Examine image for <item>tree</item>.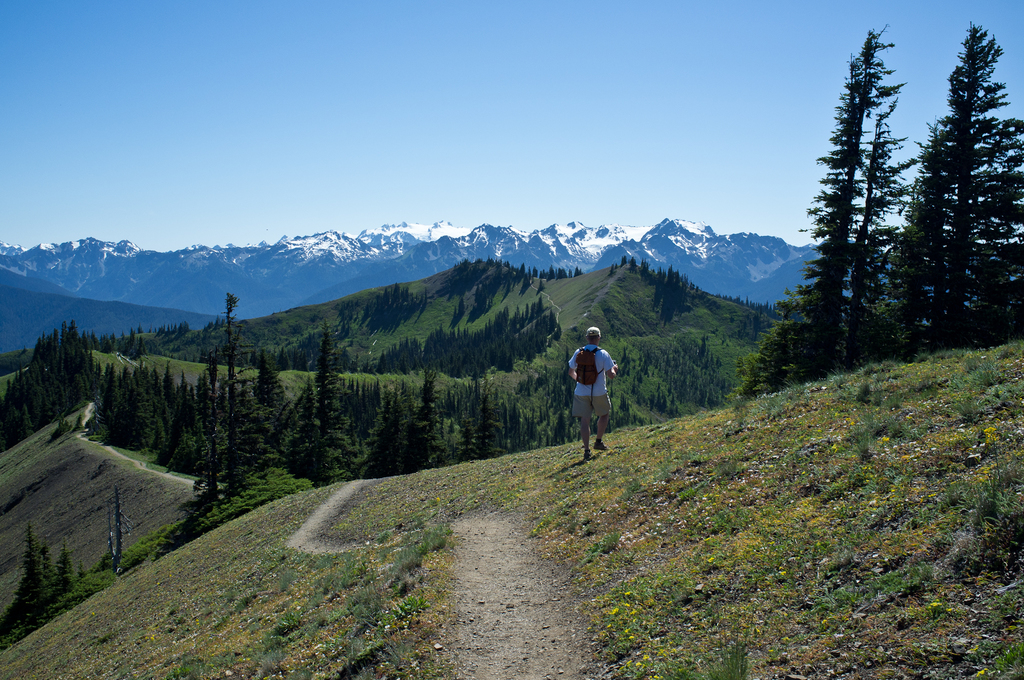
Examination result: pyautogui.locateOnScreen(320, 324, 355, 482).
